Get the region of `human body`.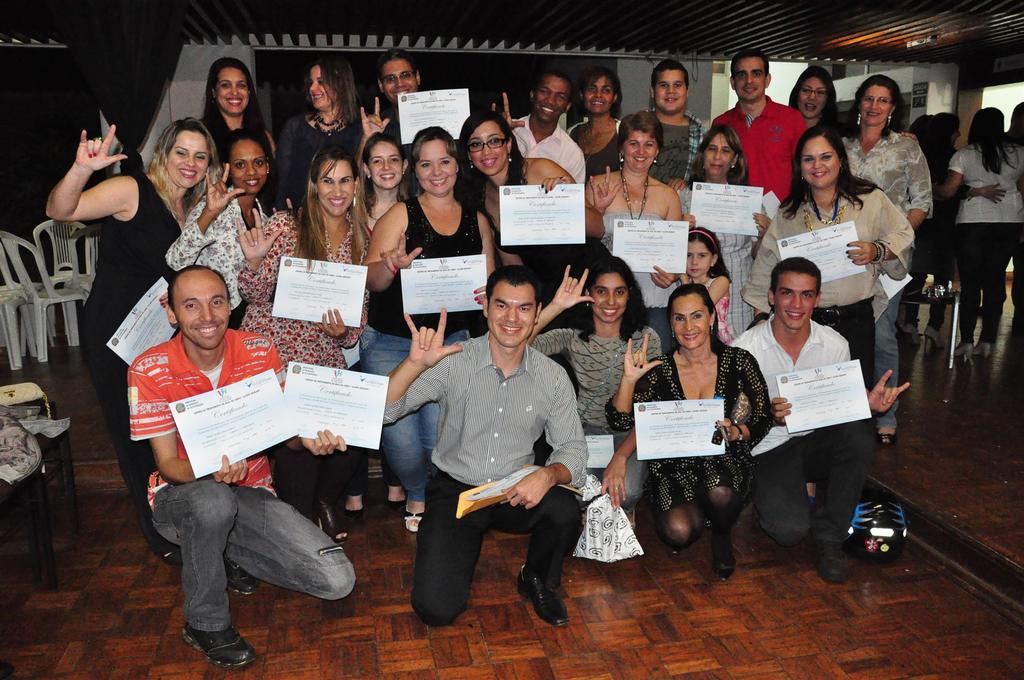
(371, 127, 508, 350).
